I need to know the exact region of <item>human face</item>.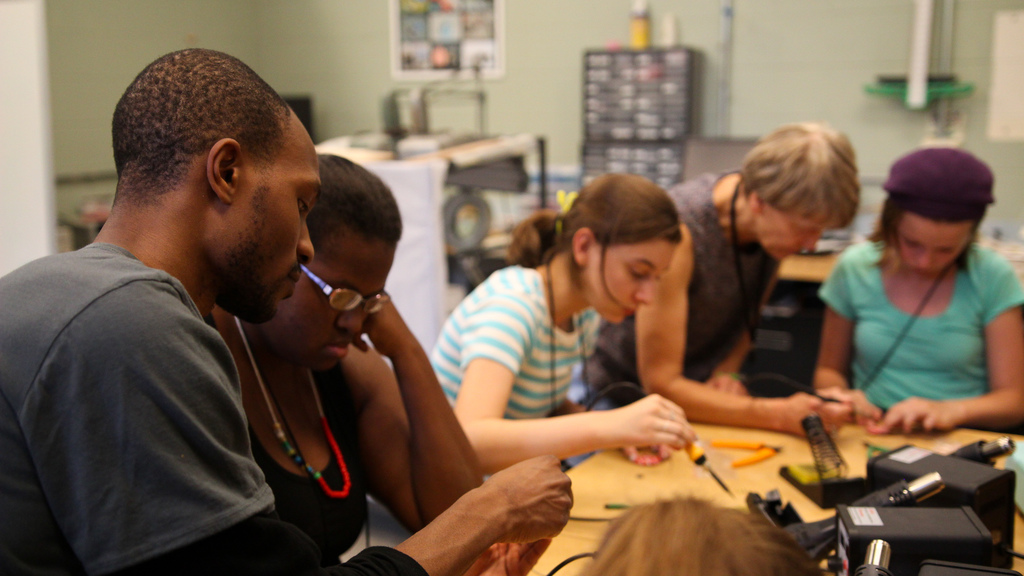
Region: [887, 204, 963, 285].
